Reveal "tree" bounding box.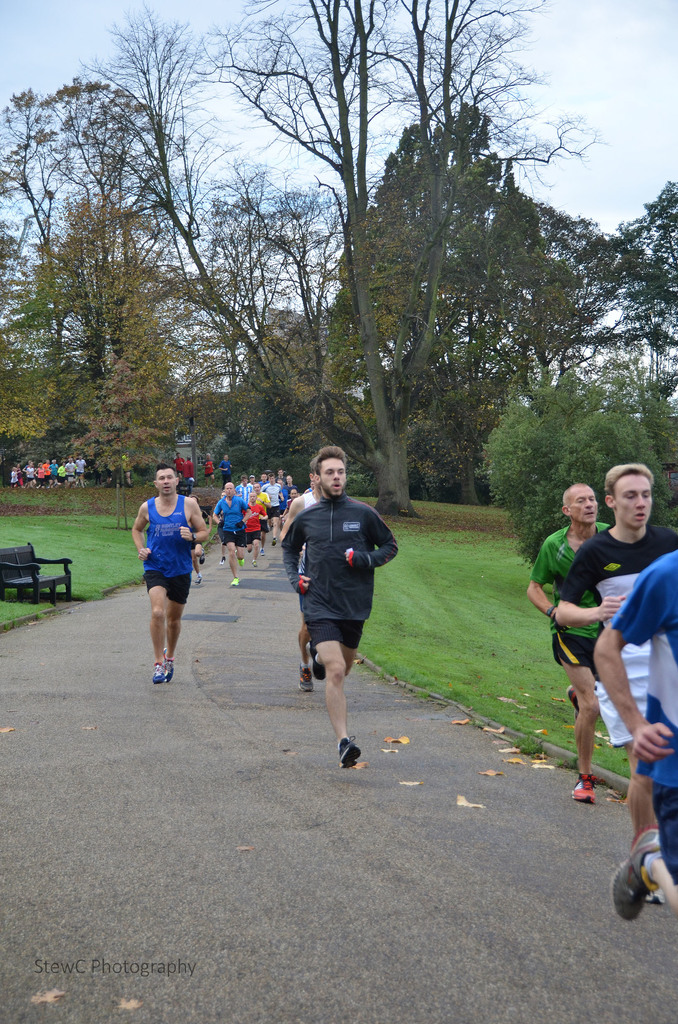
Revealed: pyautogui.locateOnScreen(220, 0, 606, 495).
